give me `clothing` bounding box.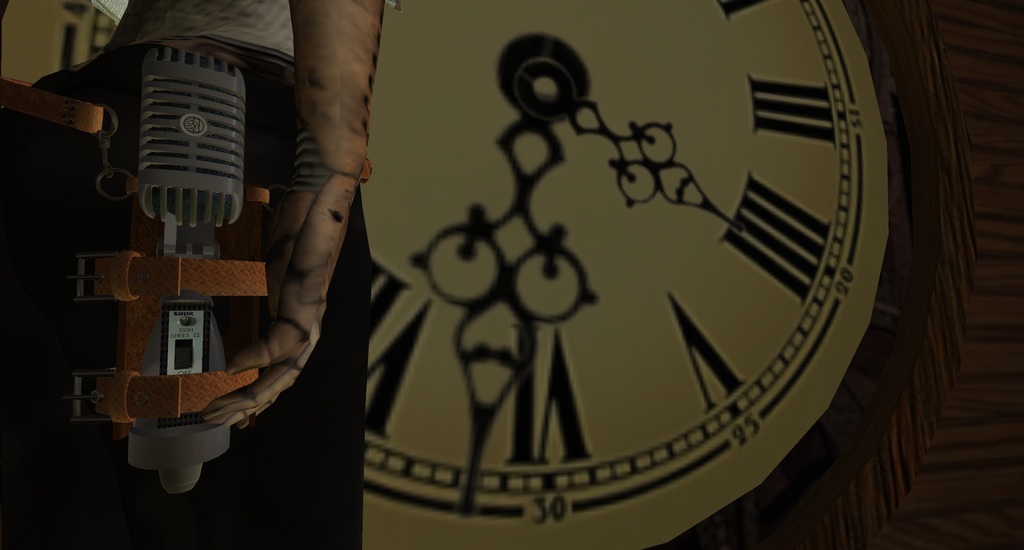
(0,0,399,549).
